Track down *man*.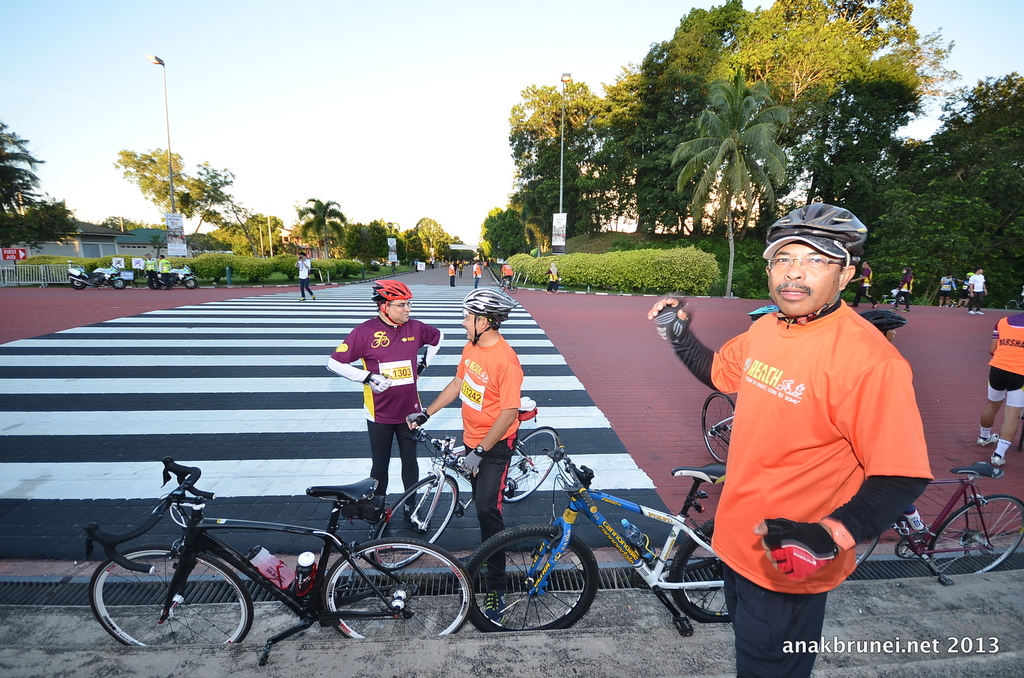
Tracked to bbox=[324, 279, 445, 539].
